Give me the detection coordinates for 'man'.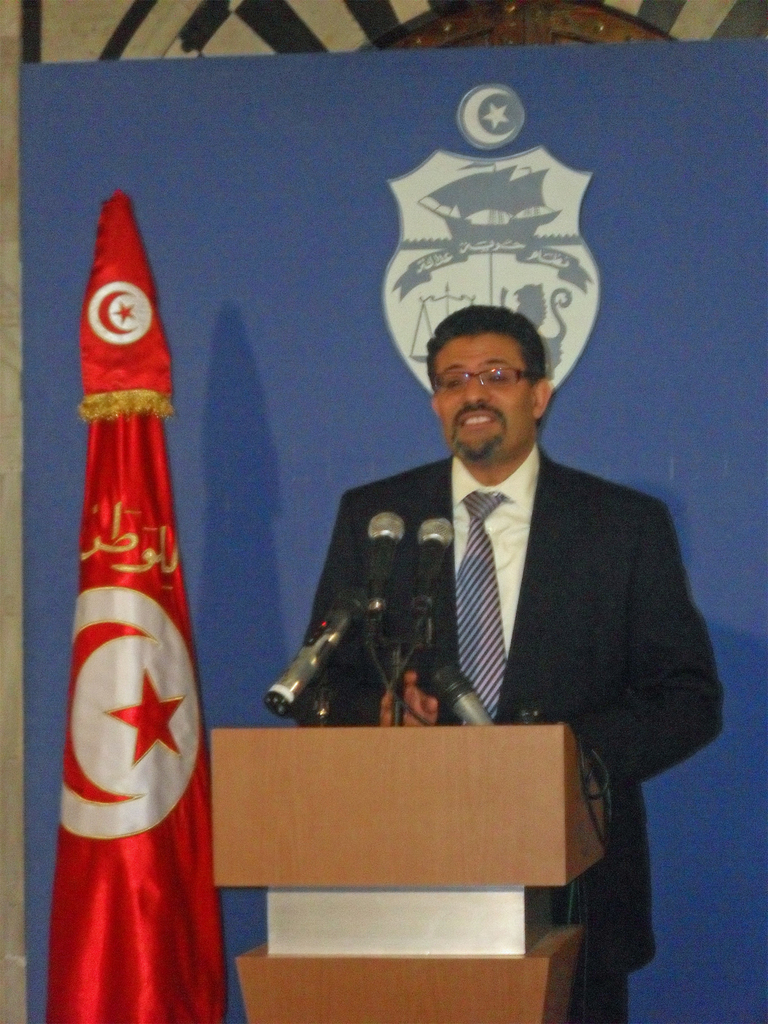
<bbox>290, 305, 723, 1023</bbox>.
